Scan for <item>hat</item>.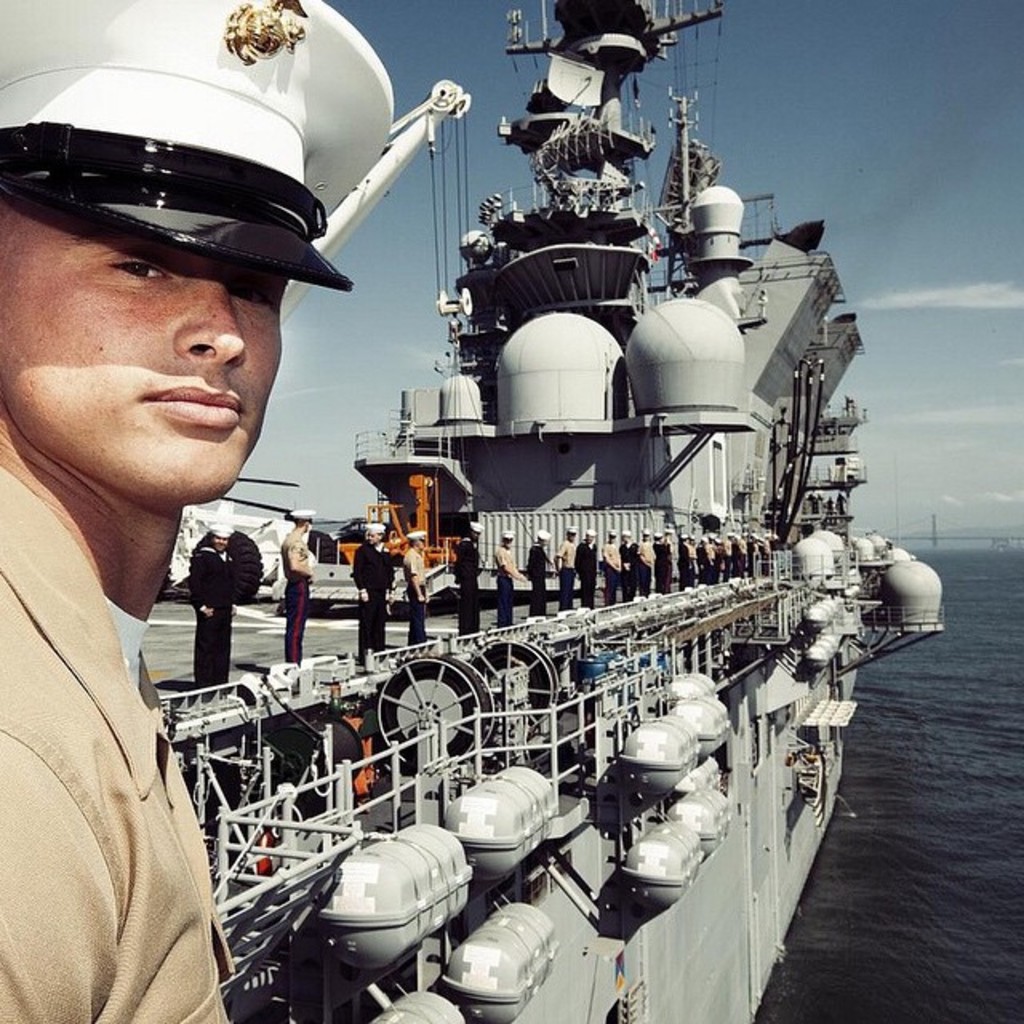
Scan result: Rect(608, 533, 619, 538).
